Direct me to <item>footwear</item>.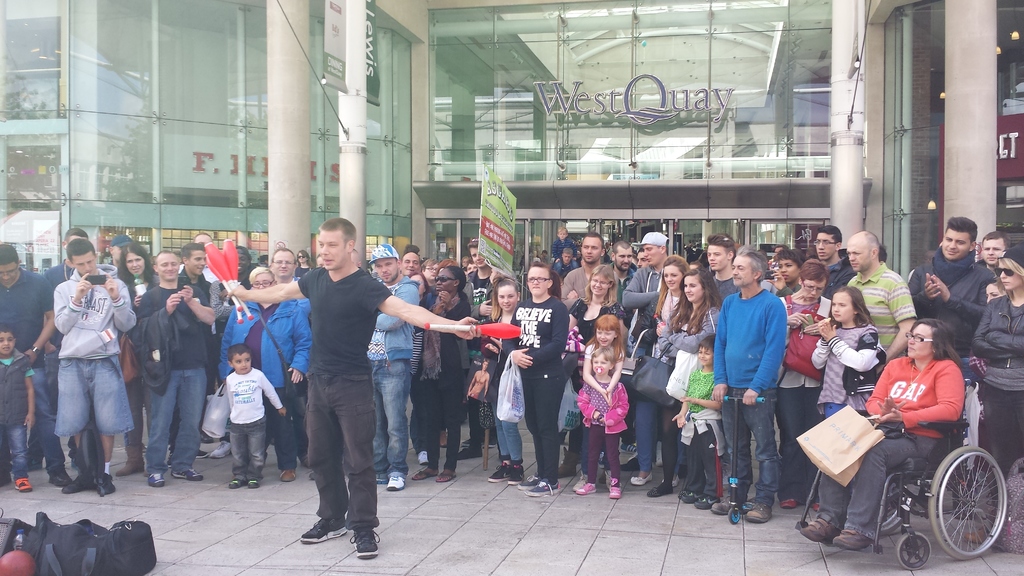
Direction: (x1=95, y1=470, x2=109, y2=495).
